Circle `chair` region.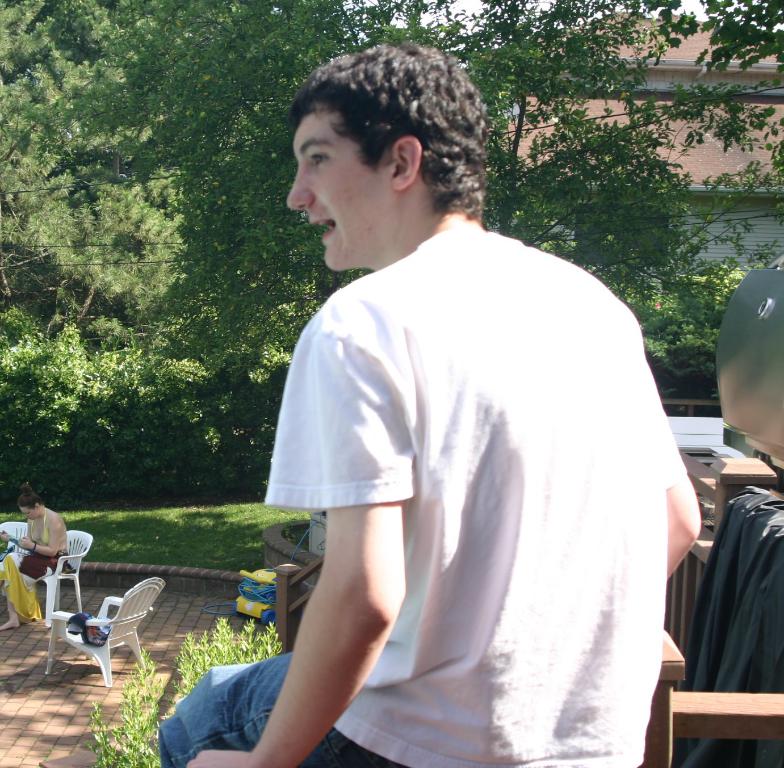
Region: left=0, top=521, right=32, bottom=572.
